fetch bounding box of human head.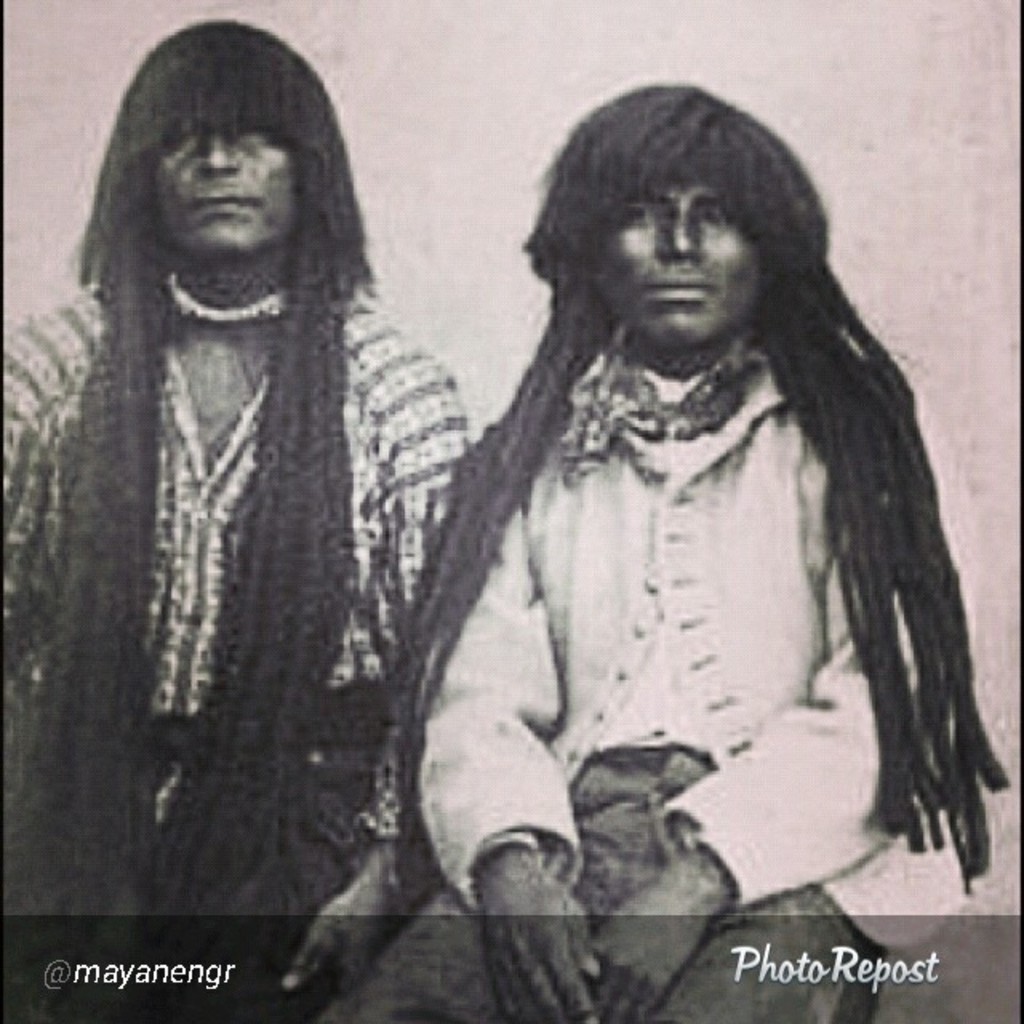
Bbox: box(122, 18, 339, 258).
